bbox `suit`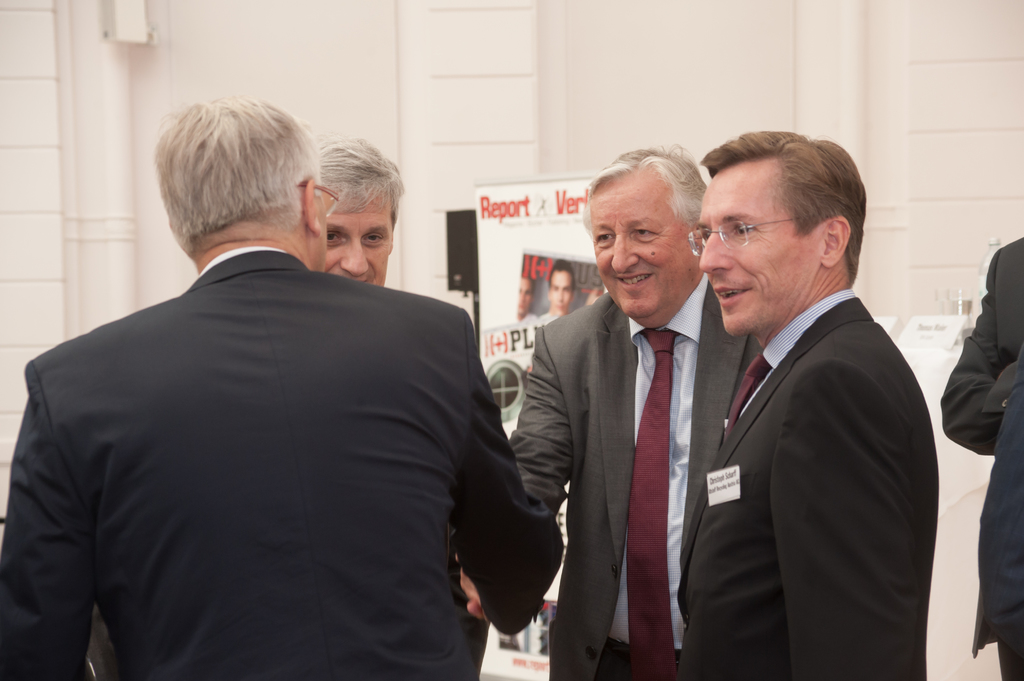
Rect(939, 233, 1023, 456)
